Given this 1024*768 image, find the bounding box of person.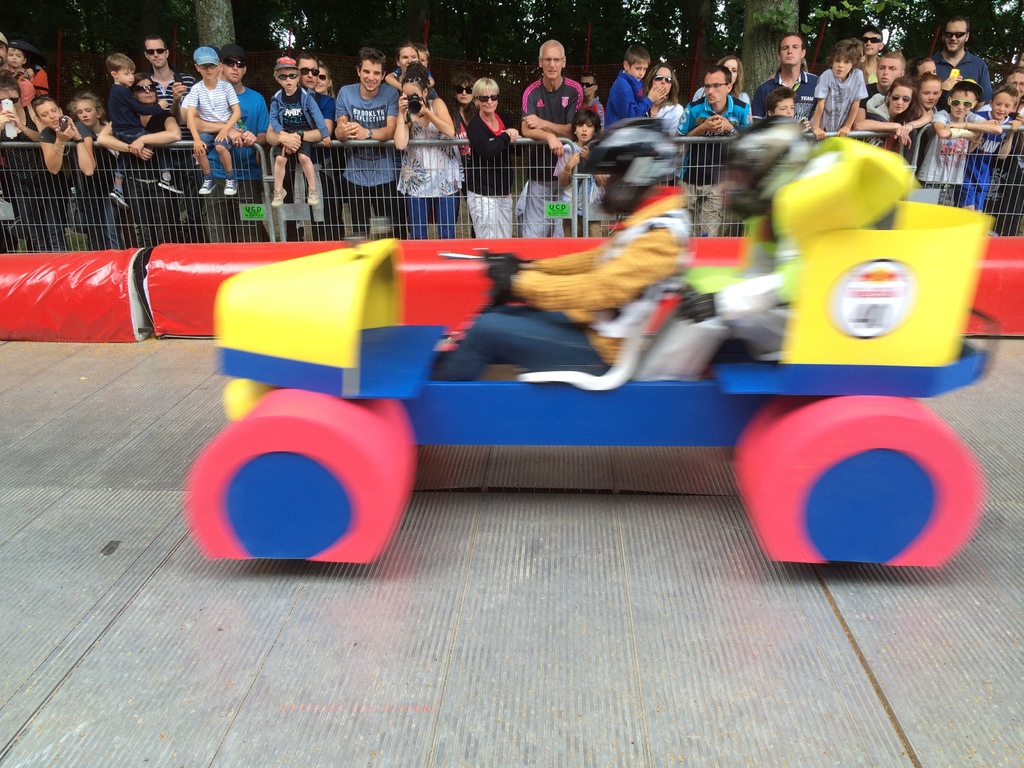
(858, 27, 885, 92).
